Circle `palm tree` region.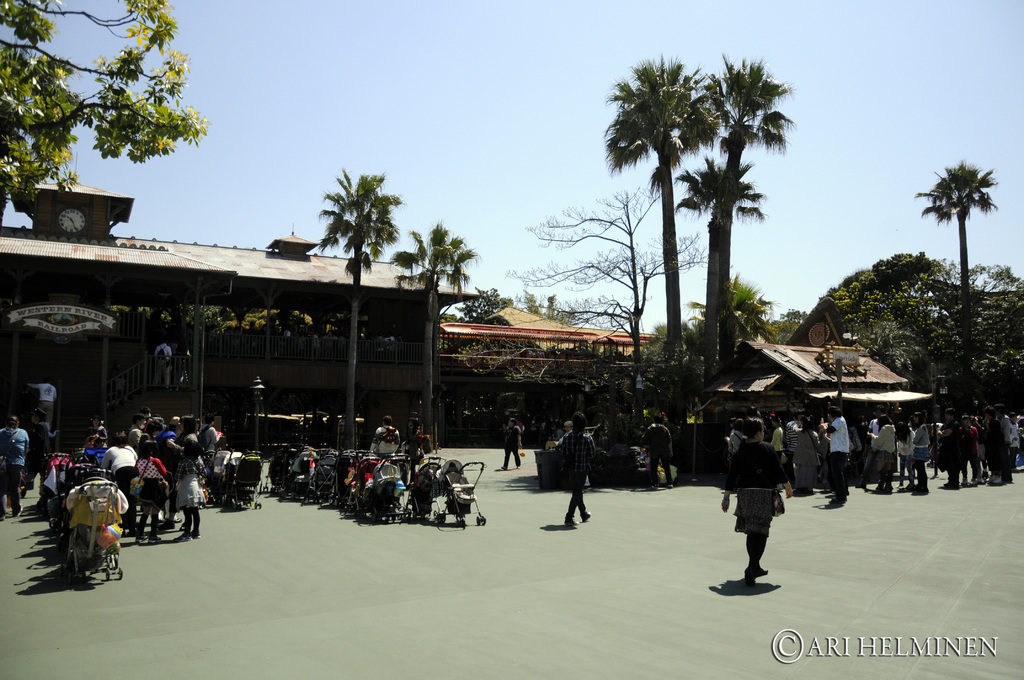
Region: 858/270/924/362.
